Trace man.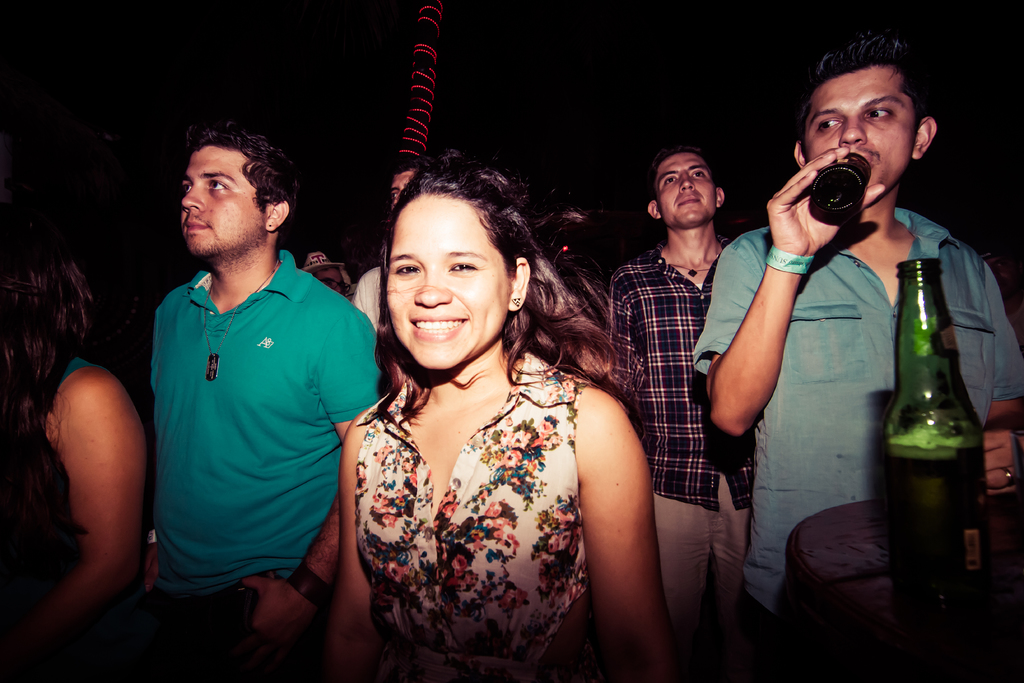
Traced to bbox=[127, 113, 371, 615].
